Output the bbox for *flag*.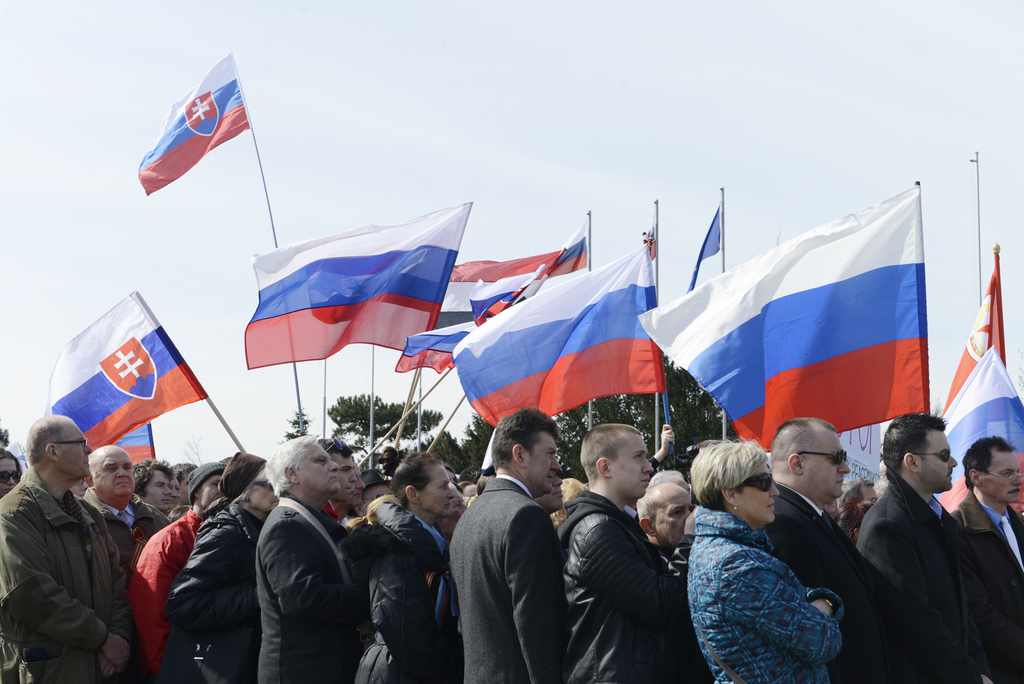
box=[390, 221, 596, 373].
